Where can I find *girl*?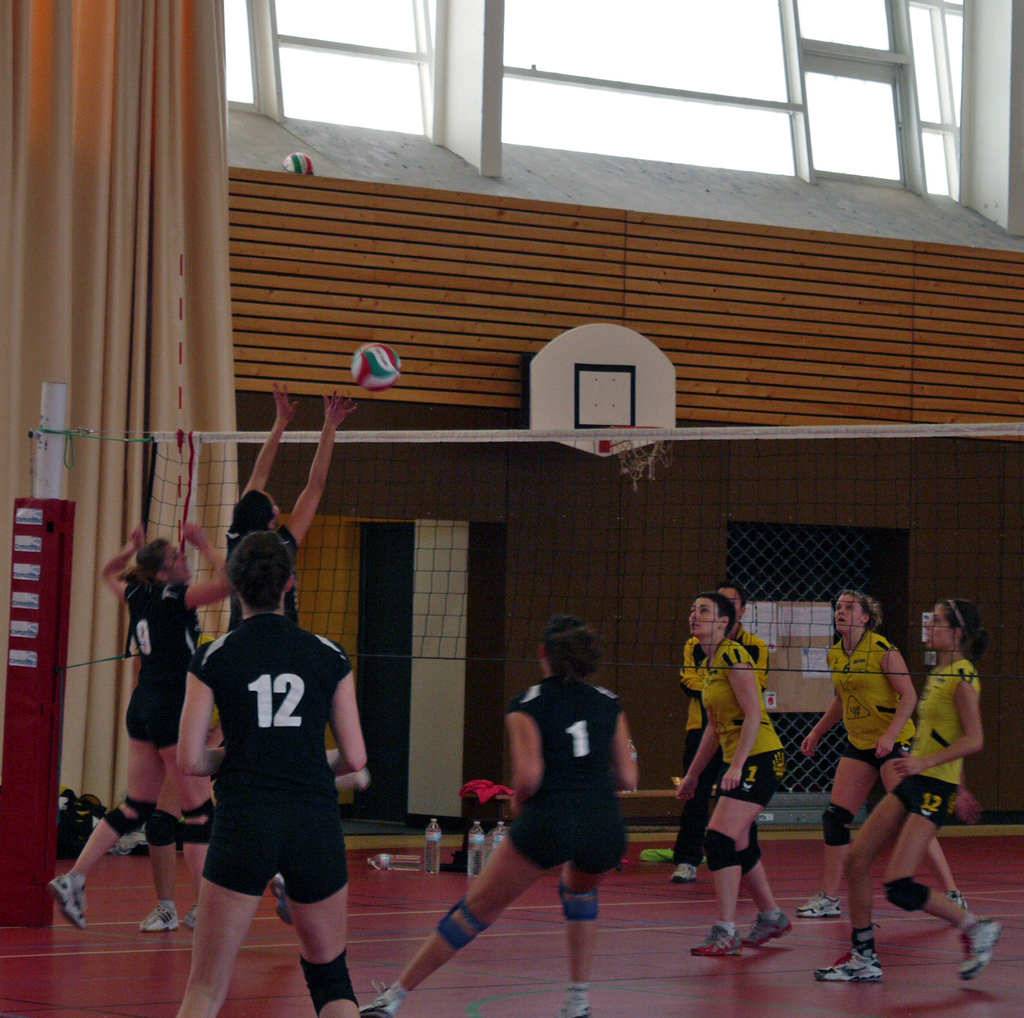
You can find it at {"x1": 678, "y1": 593, "x2": 793, "y2": 957}.
